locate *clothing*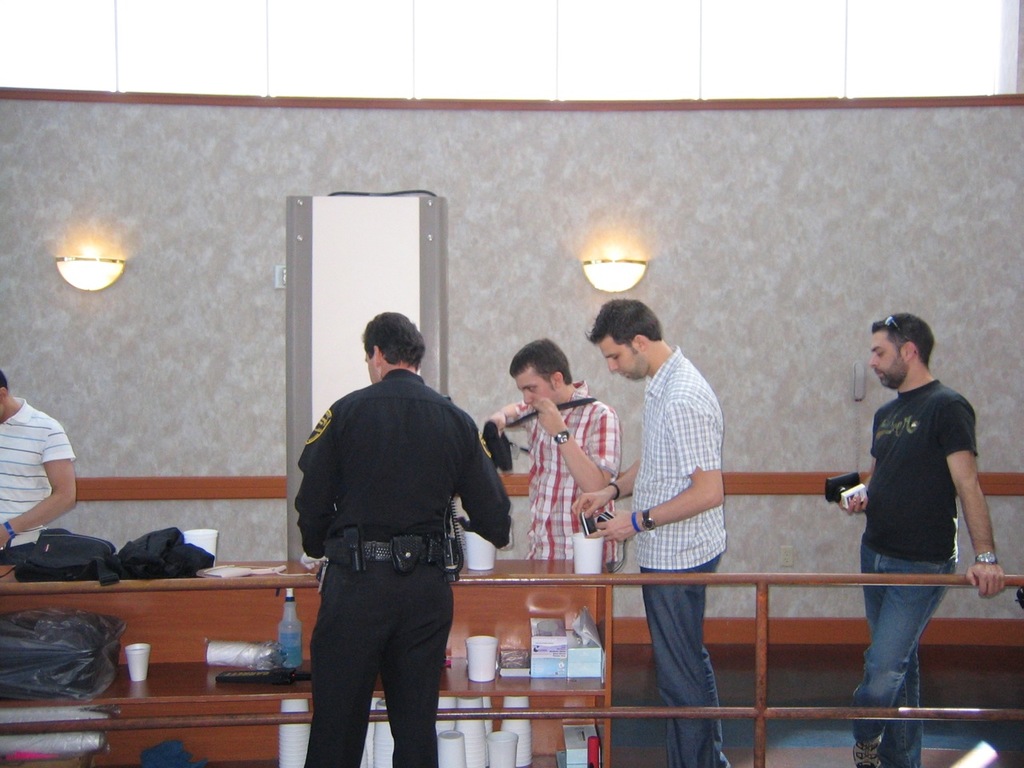
852,372,976,767
